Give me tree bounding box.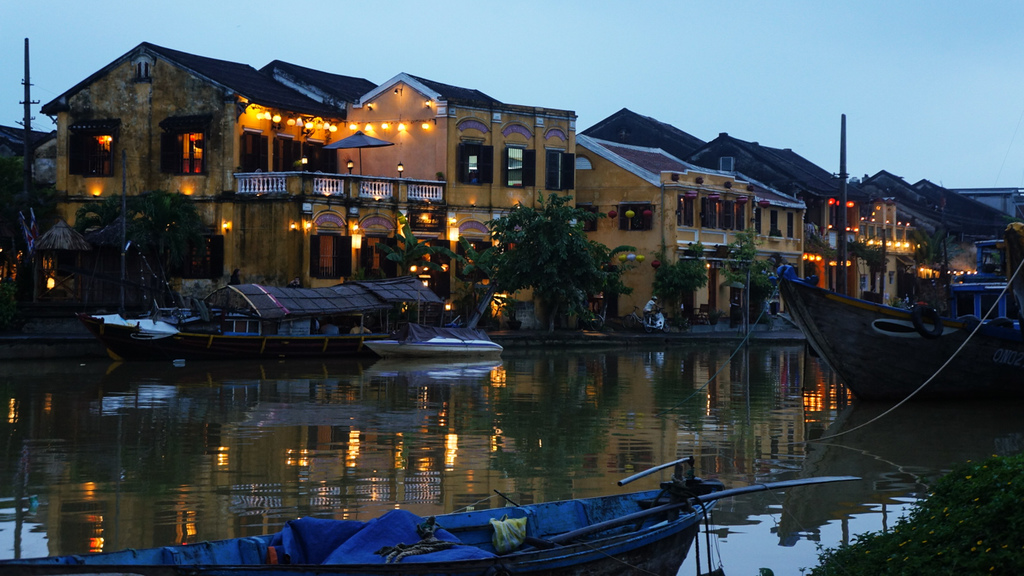
[x1=478, y1=193, x2=620, y2=320].
